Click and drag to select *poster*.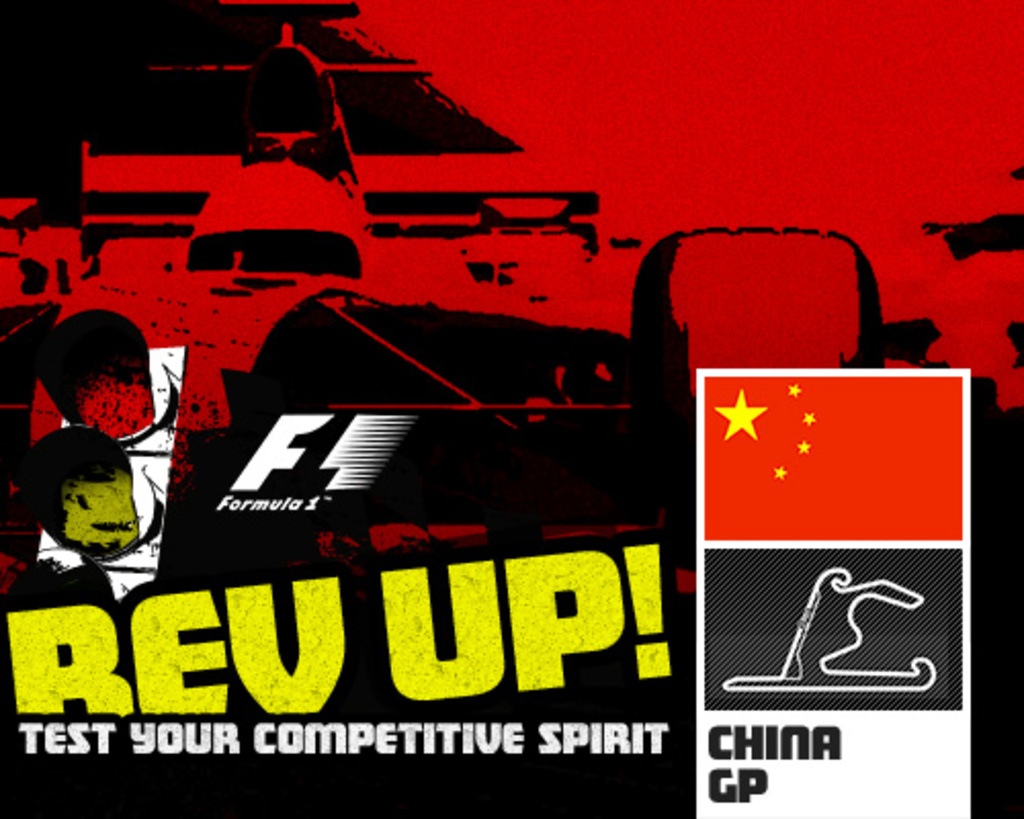
Selection: l=0, t=0, r=1022, b=817.
